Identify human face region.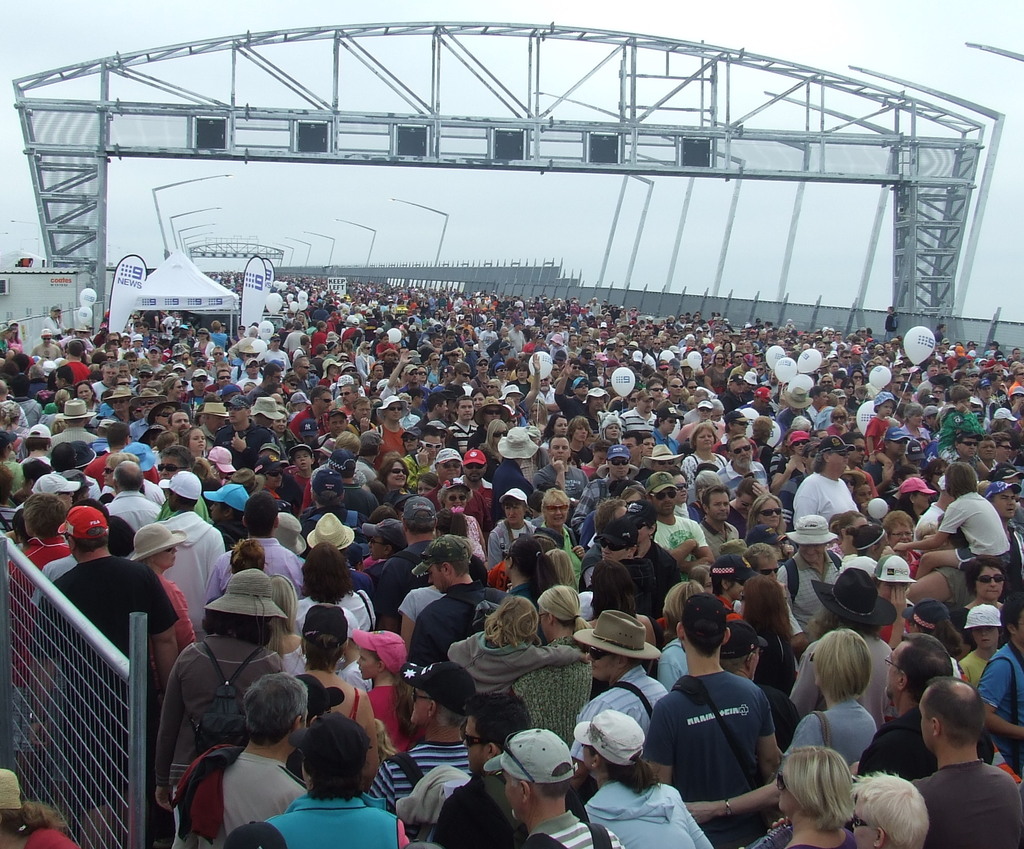
Region: 915/492/929/509.
